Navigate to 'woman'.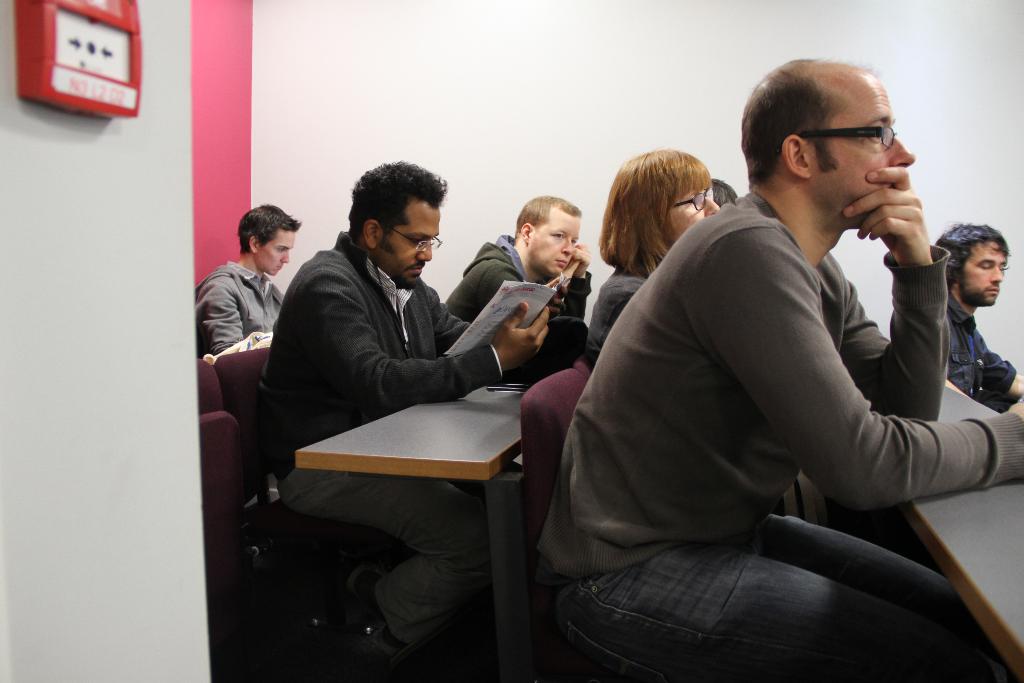
Navigation target: bbox=(590, 144, 717, 344).
